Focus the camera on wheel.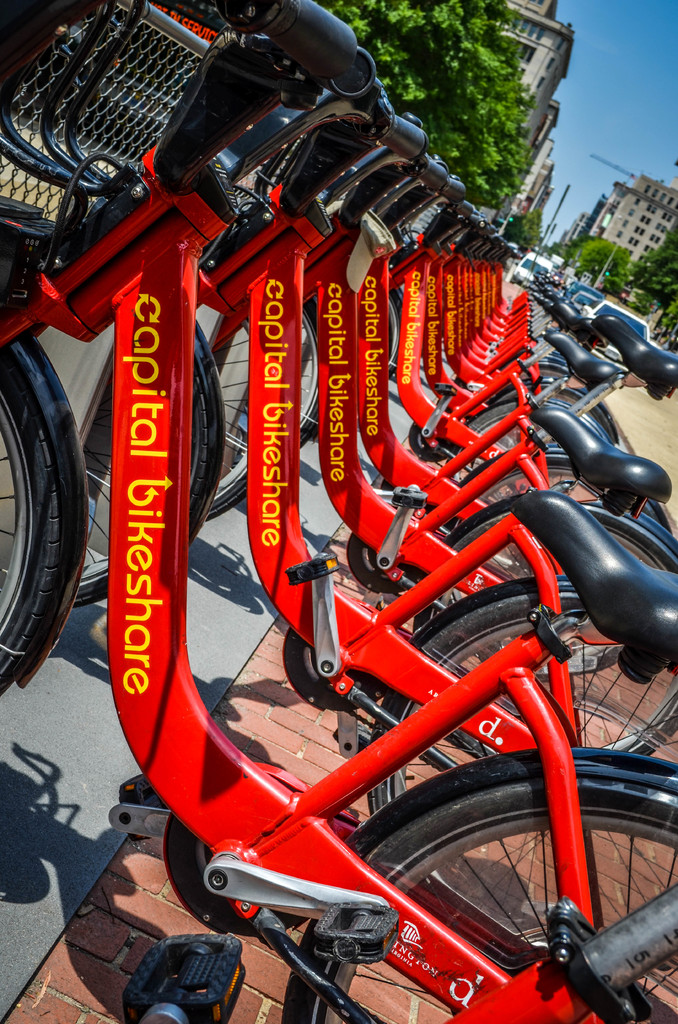
Focus region: crop(74, 358, 207, 615).
